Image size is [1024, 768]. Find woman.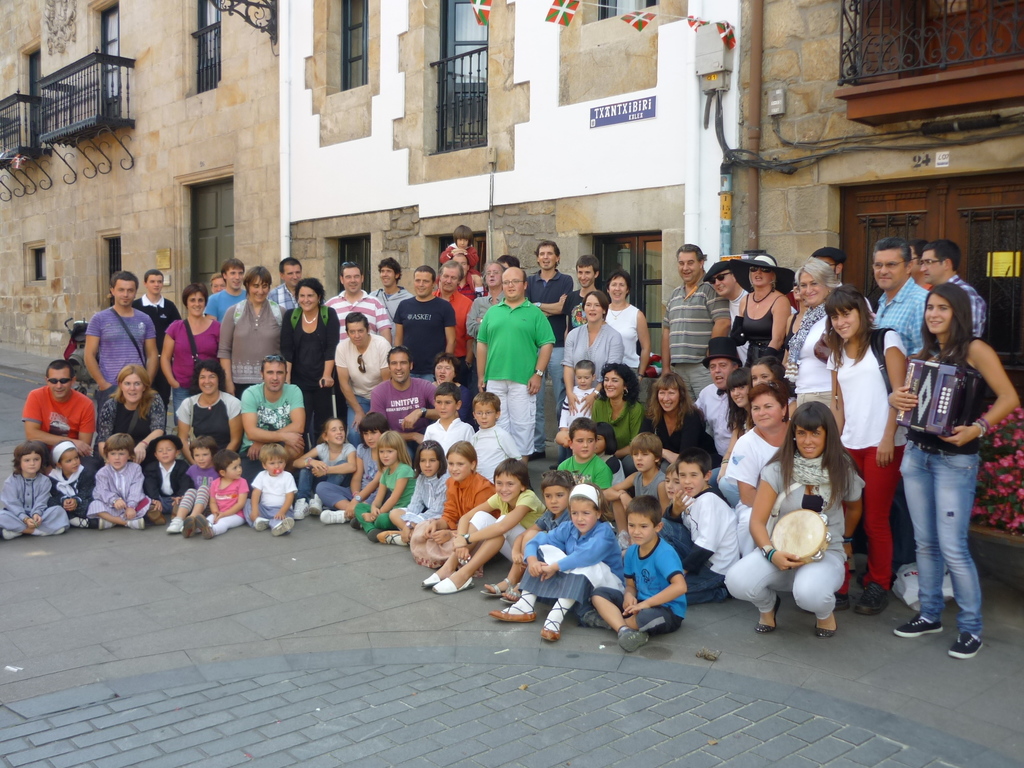
557/295/620/420.
